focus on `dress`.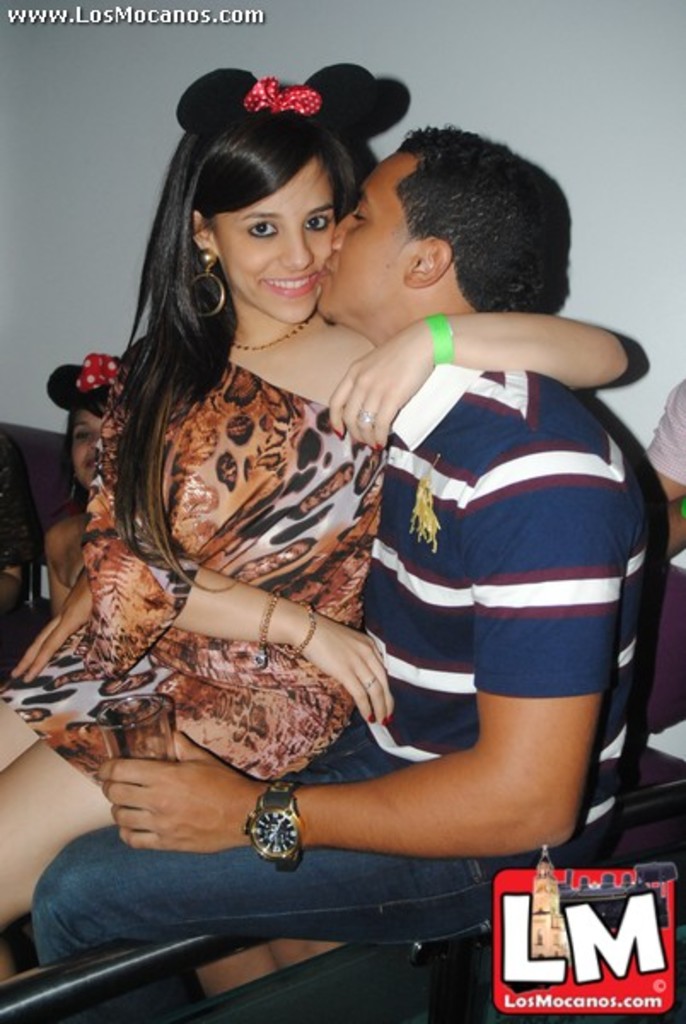
Focused at [0, 309, 391, 823].
